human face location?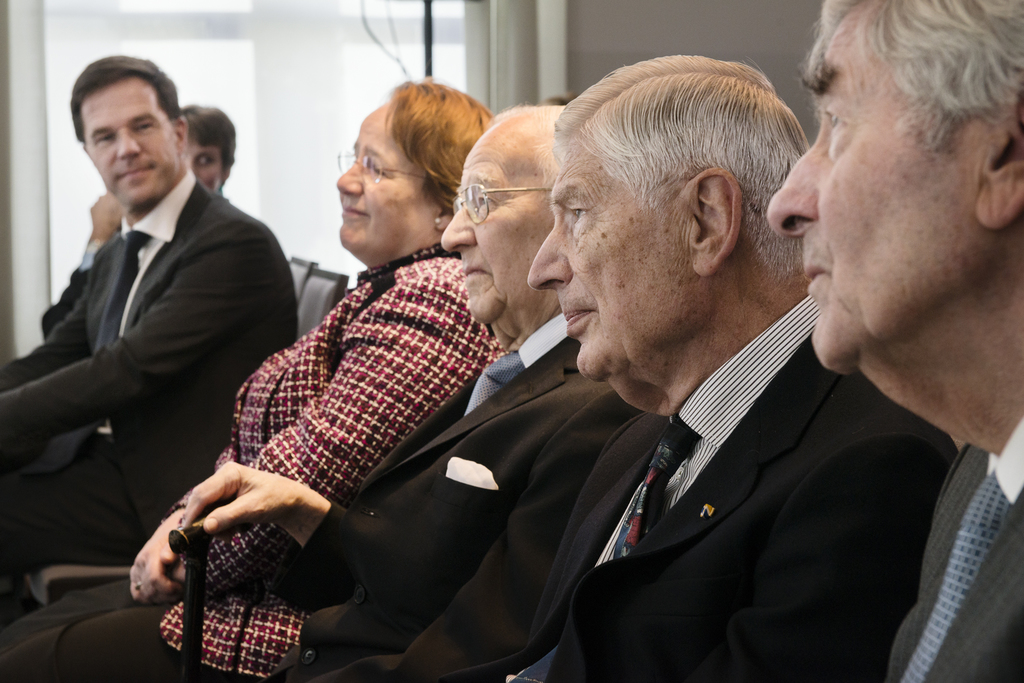
bbox=[83, 81, 174, 204]
